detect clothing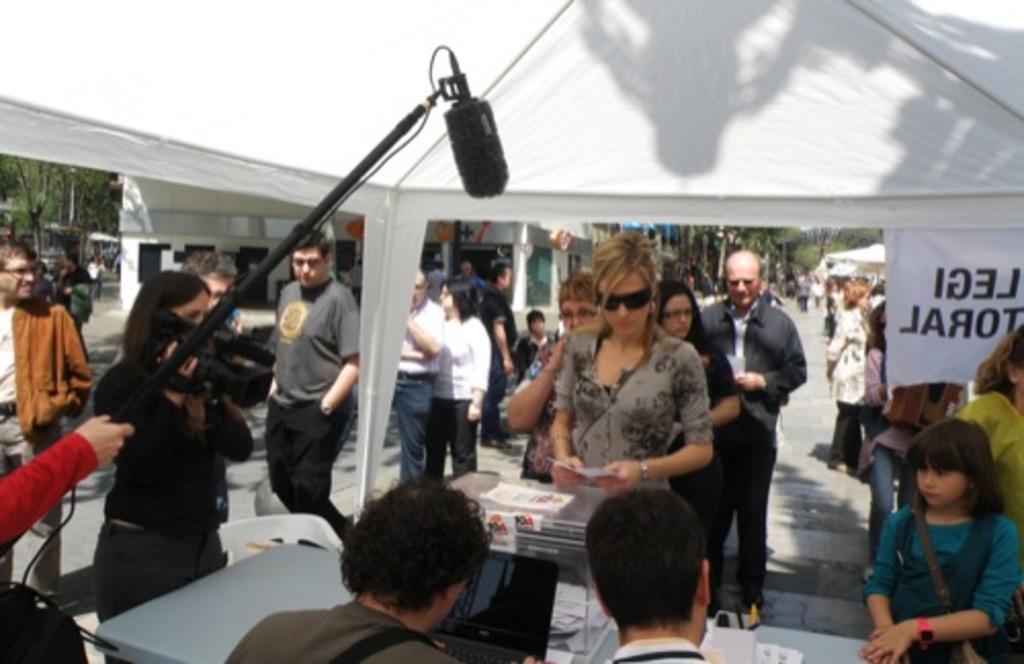
region(92, 352, 260, 635)
